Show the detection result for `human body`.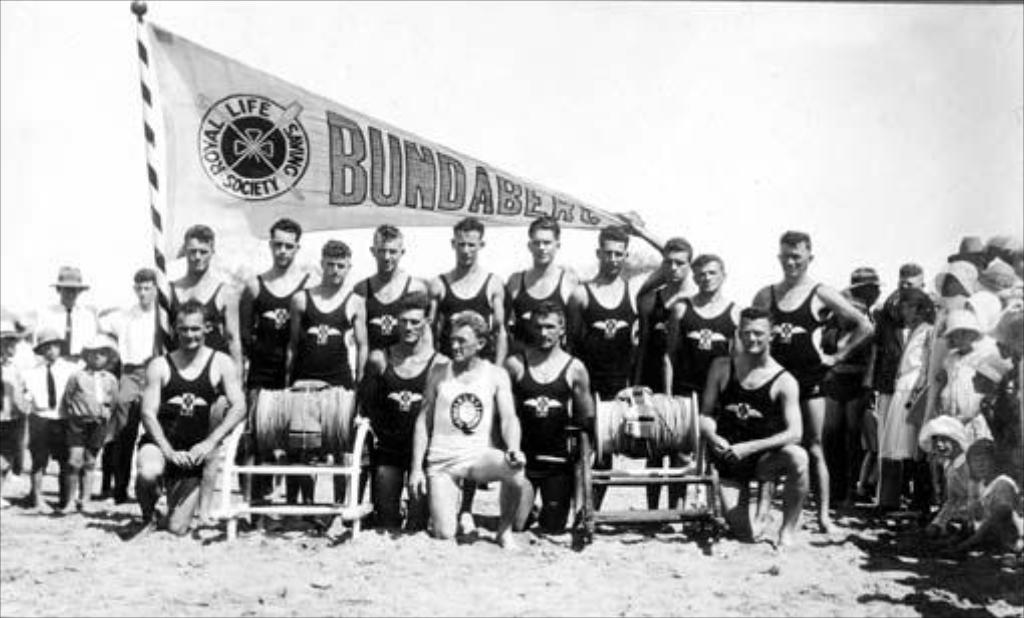
left=20, top=325, right=64, bottom=498.
